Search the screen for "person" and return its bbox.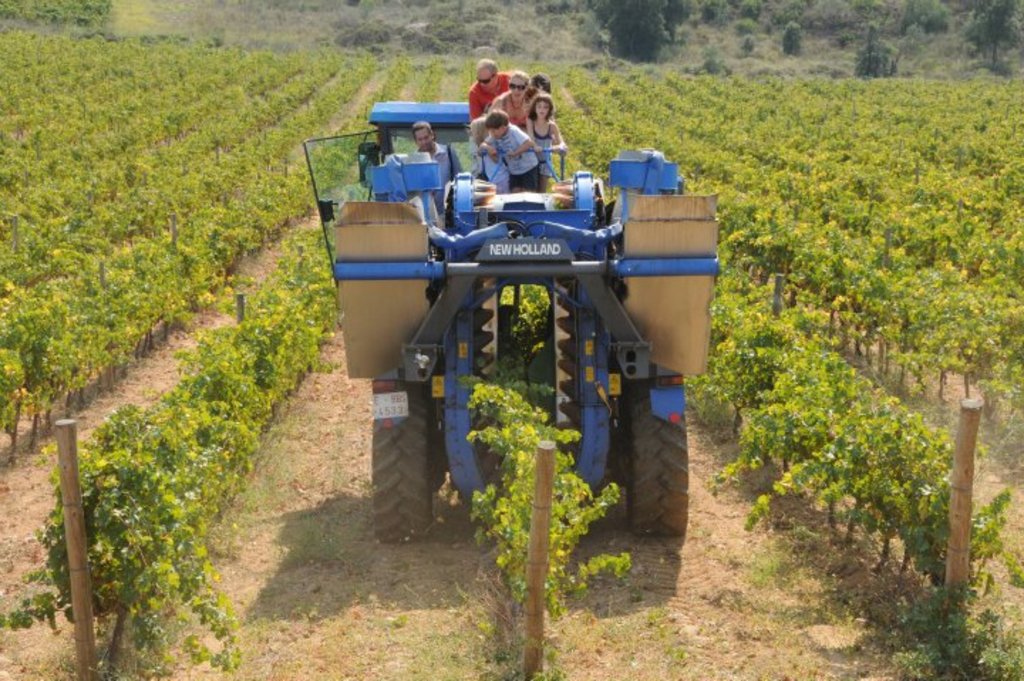
Found: left=465, top=60, right=515, bottom=118.
